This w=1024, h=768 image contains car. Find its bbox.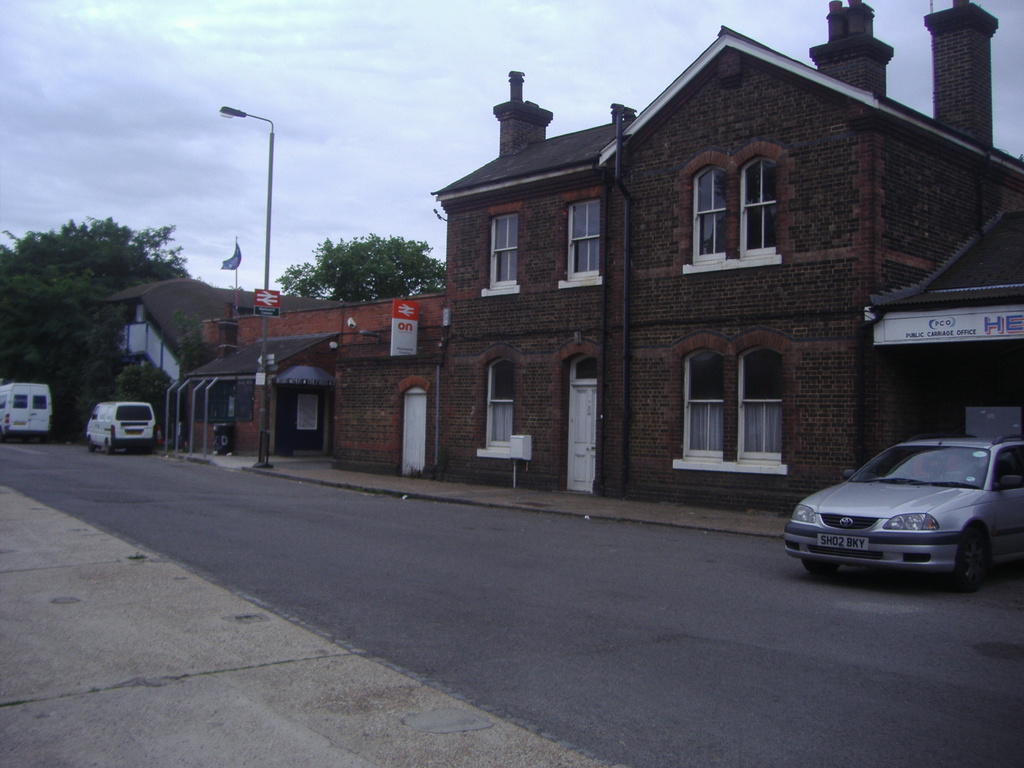
bbox=[786, 425, 1023, 585].
